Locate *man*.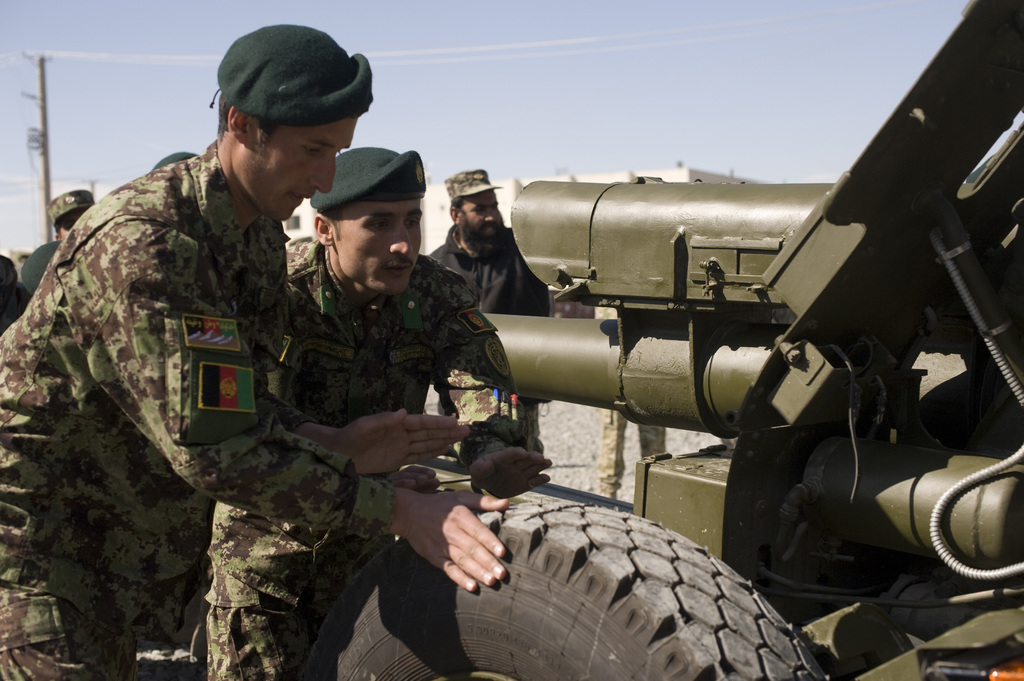
Bounding box: pyautogui.locateOnScreen(0, 20, 511, 680).
